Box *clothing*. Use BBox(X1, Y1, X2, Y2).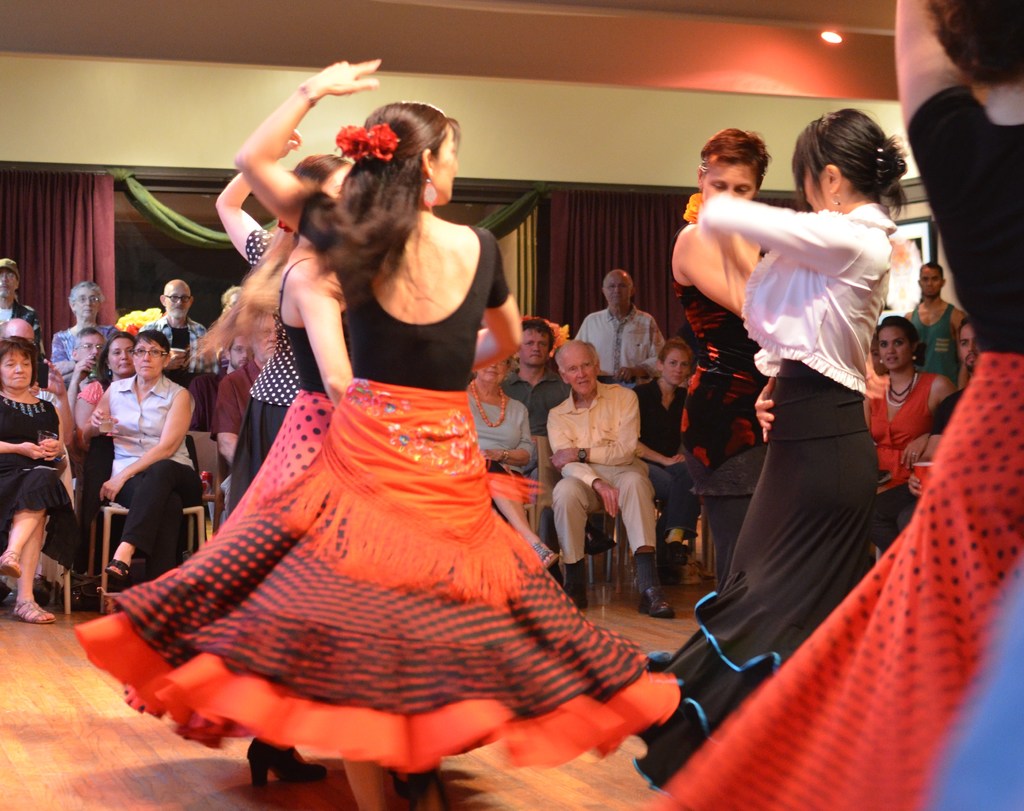
BBox(0, 396, 84, 541).
